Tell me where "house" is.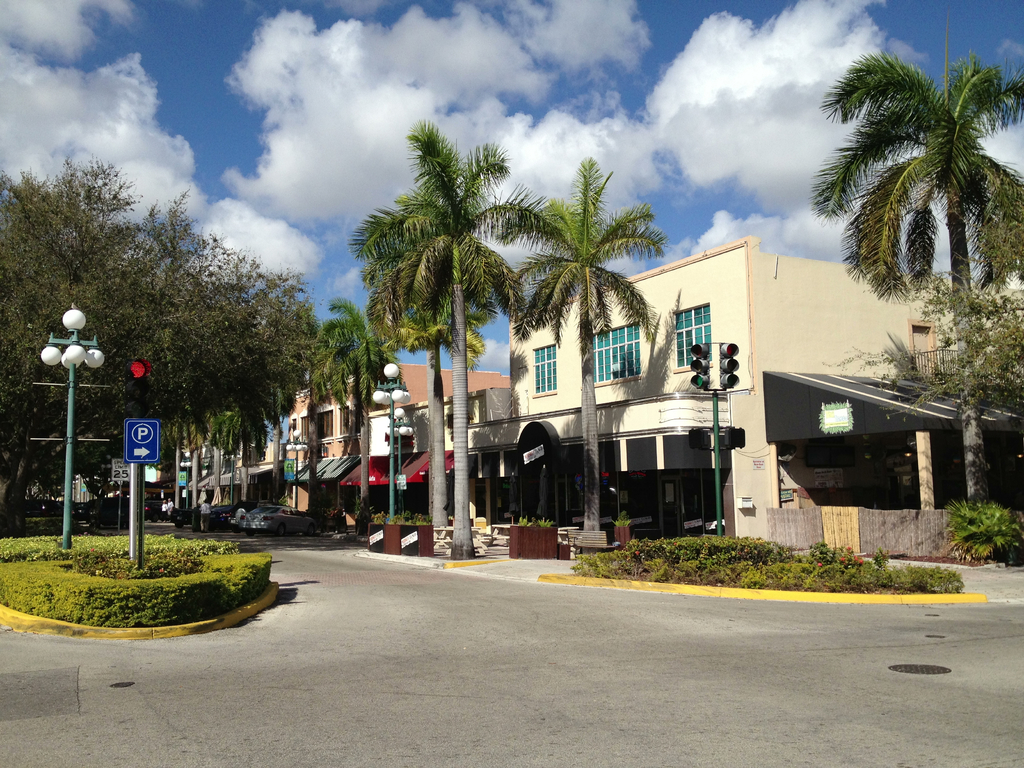
"house" is at [left=284, top=355, right=514, bottom=526].
